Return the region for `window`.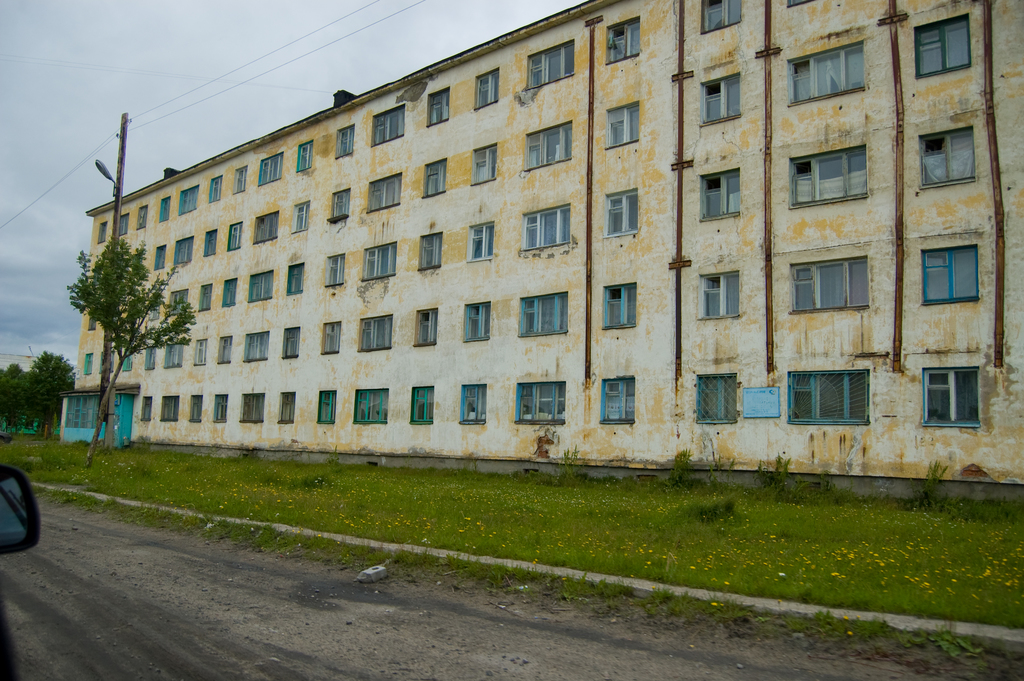
(left=338, top=129, right=355, bottom=160).
